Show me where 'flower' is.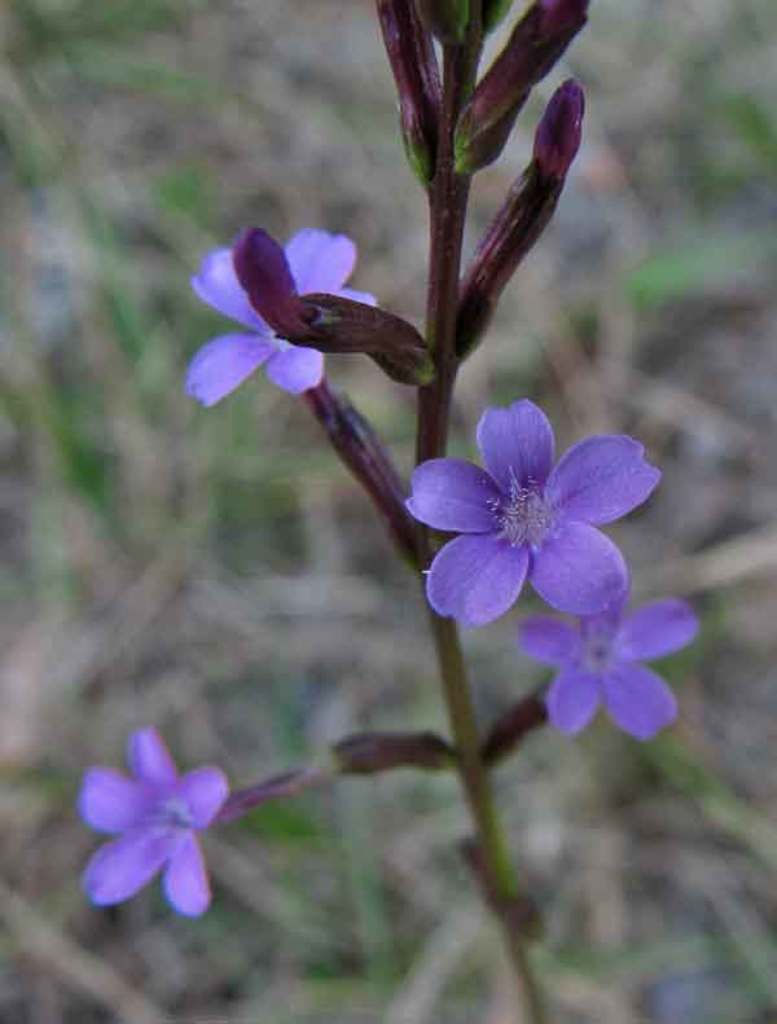
'flower' is at region(181, 224, 382, 410).
